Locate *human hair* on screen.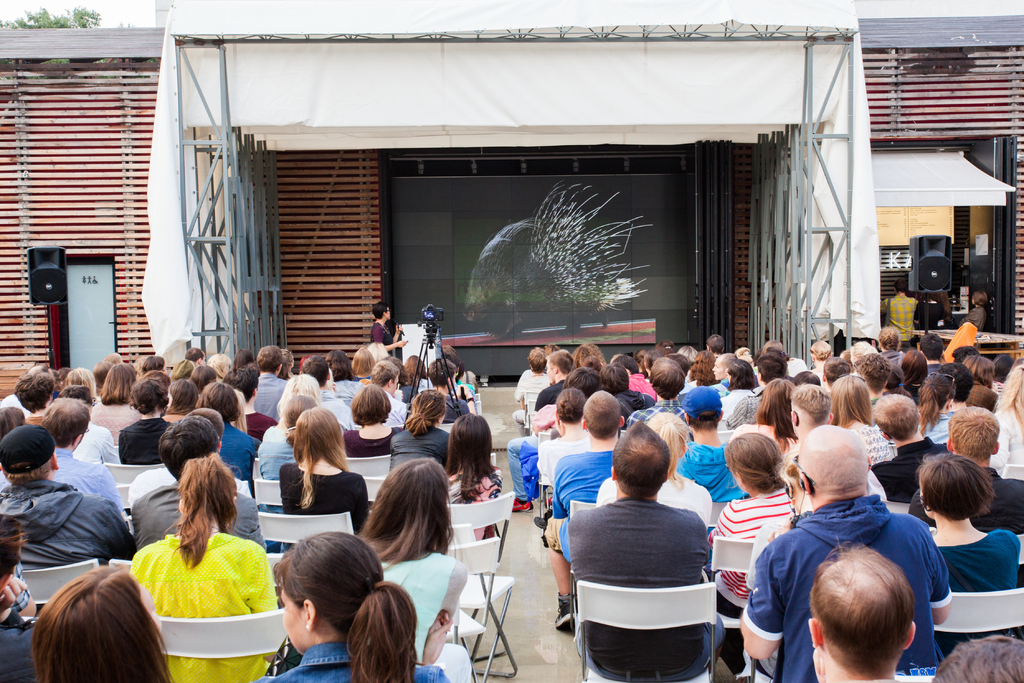
On screen at [723, 432, 781, 494].
